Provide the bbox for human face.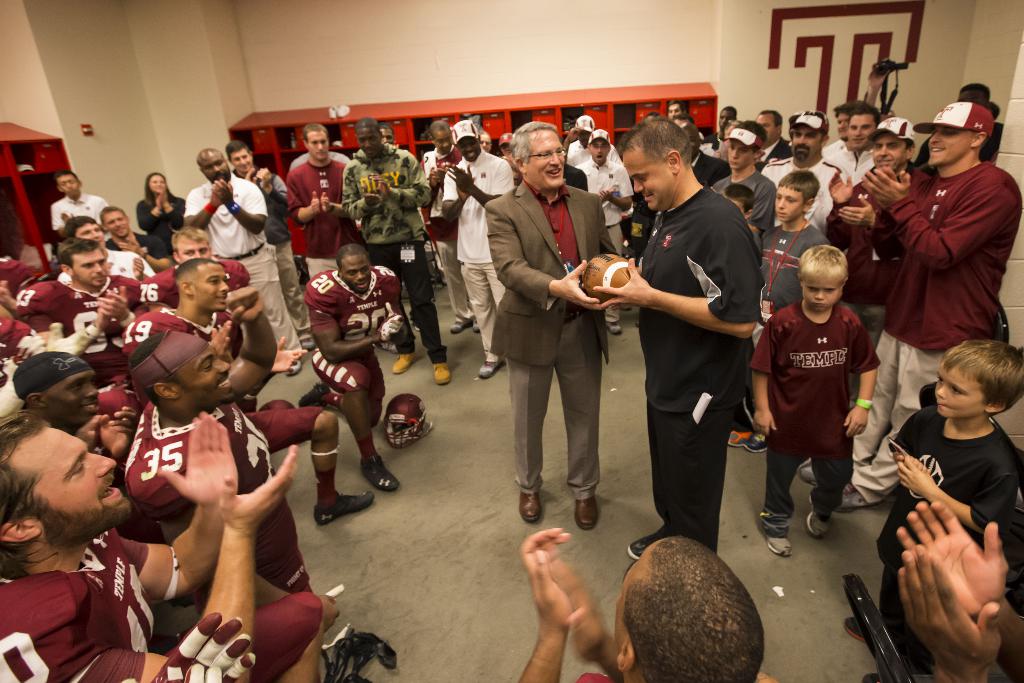
72:248:113:289.
